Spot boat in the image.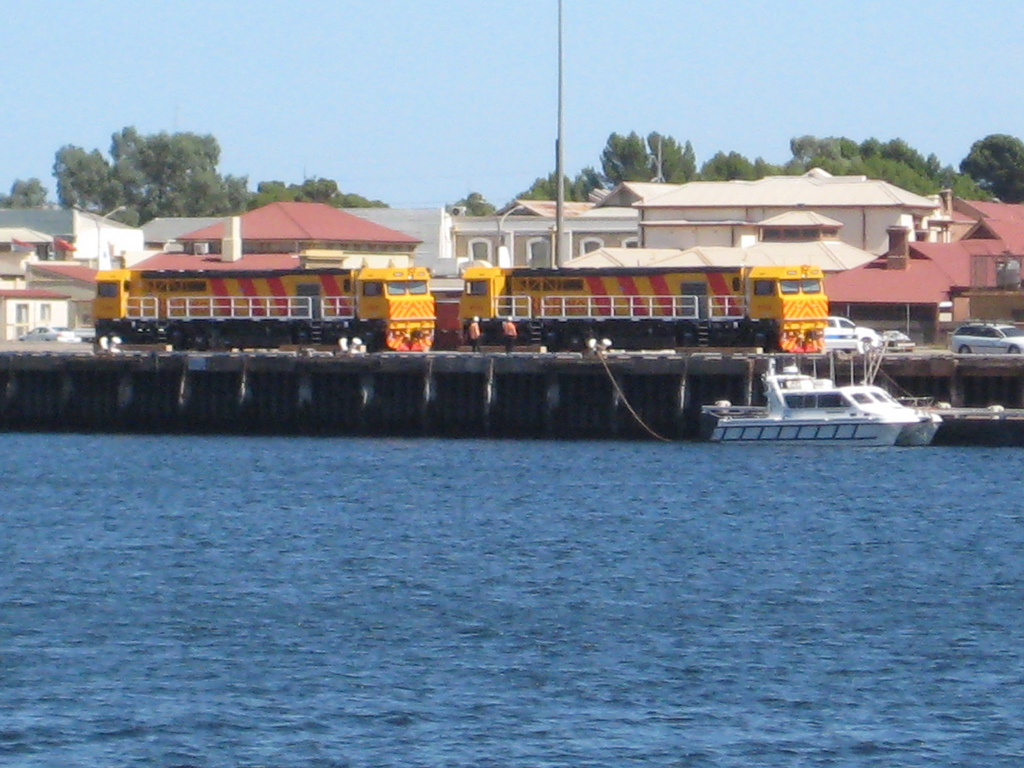
boat found at 696/336/958/442.
